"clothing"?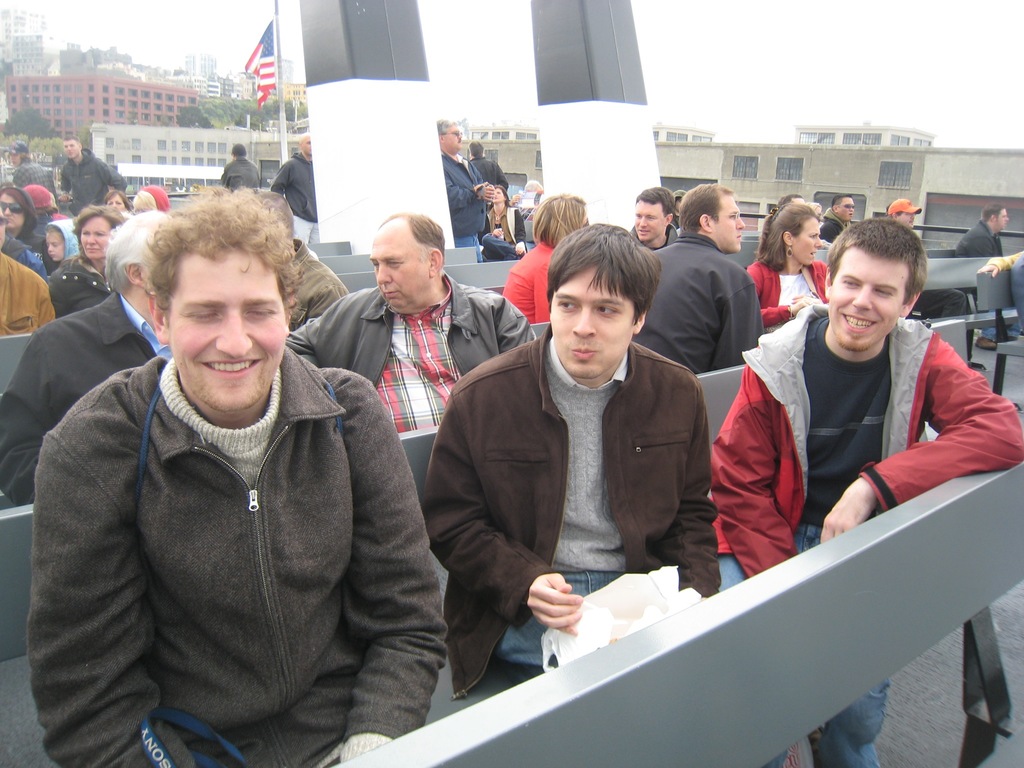
BBox(639, 224, 767, 371)
